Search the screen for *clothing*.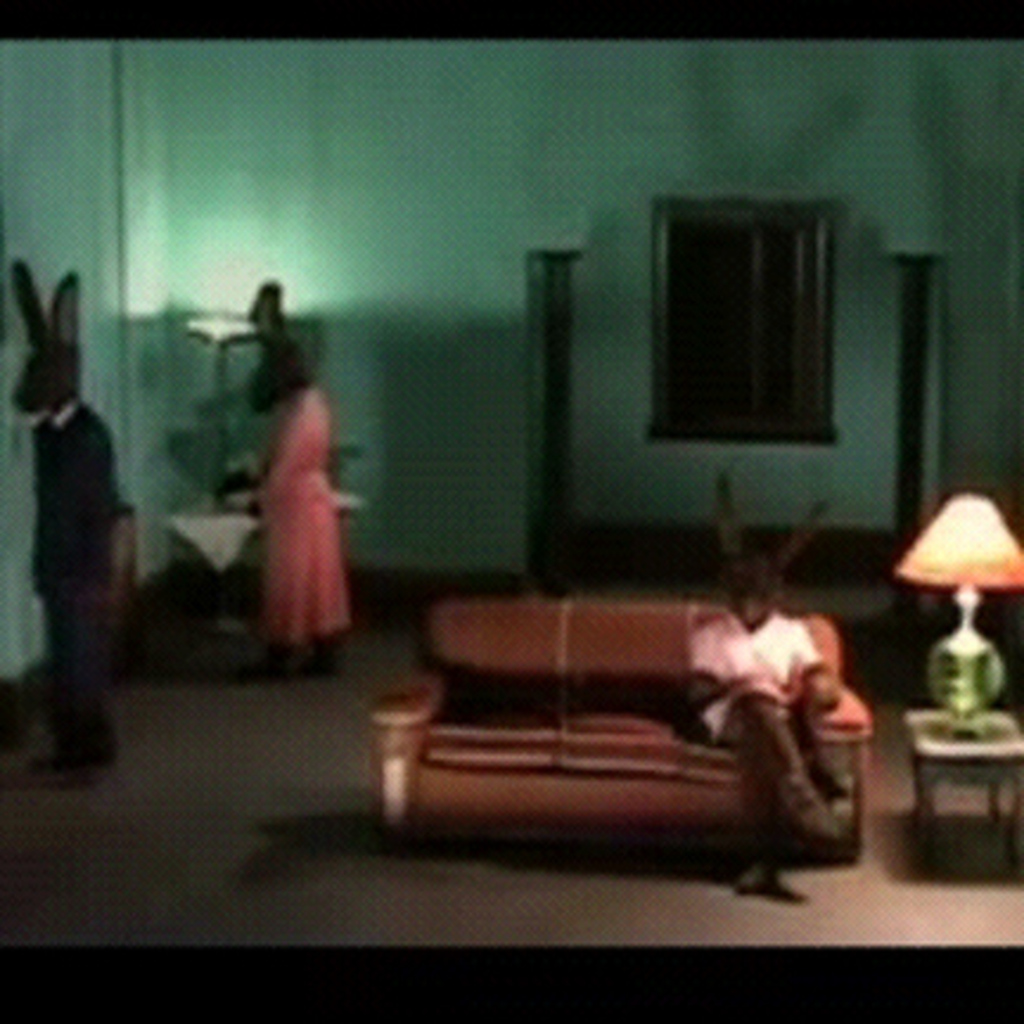
Found at <region>673, 614, 820, 858</region>.
